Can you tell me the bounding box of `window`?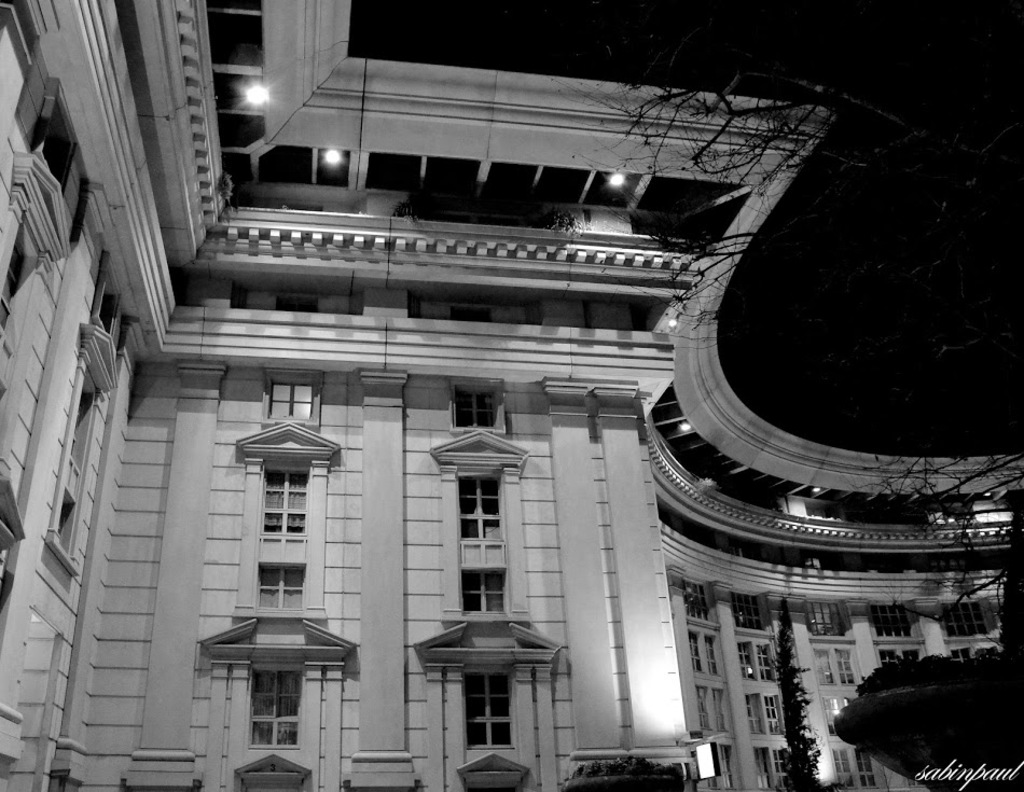
pyautogui.locateOnScreen(0, 241, 43, 462).
